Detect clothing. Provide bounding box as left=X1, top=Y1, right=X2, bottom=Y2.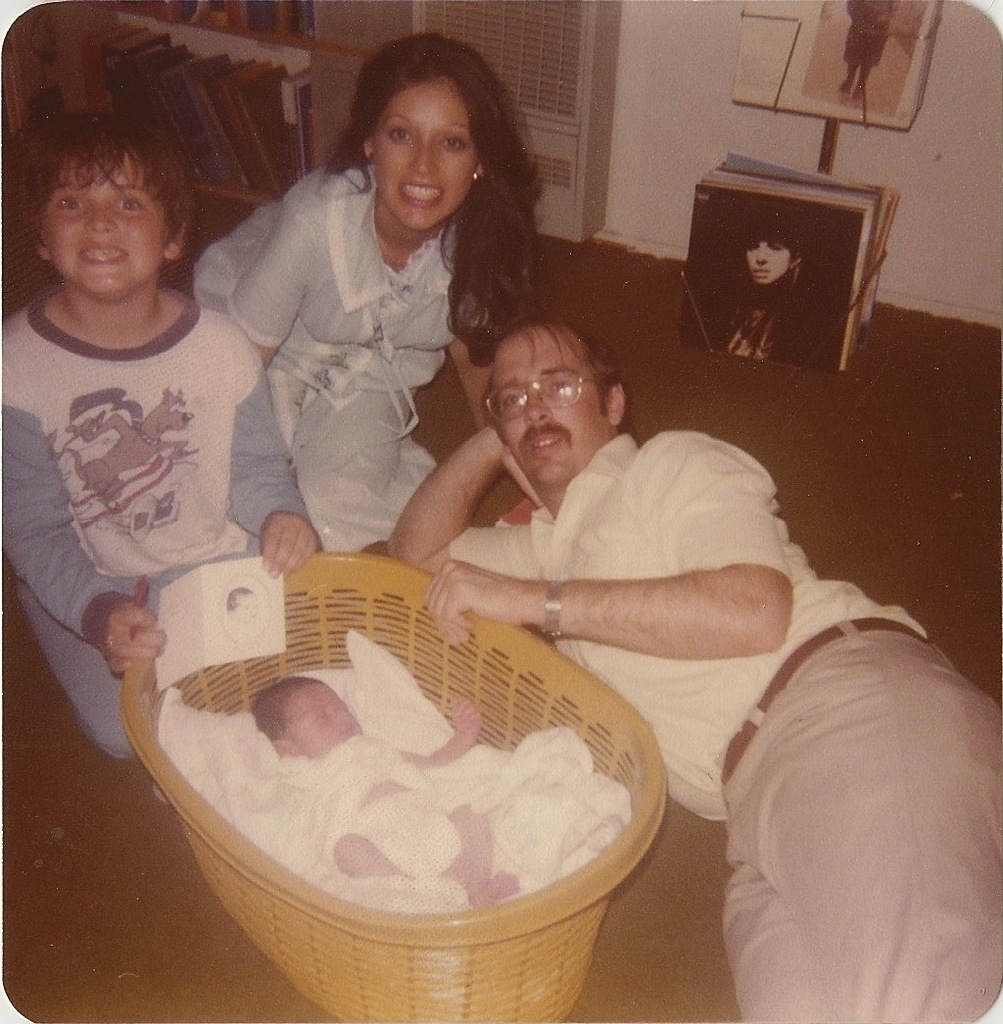
left=189, top=112, right=553, bottom=576.
